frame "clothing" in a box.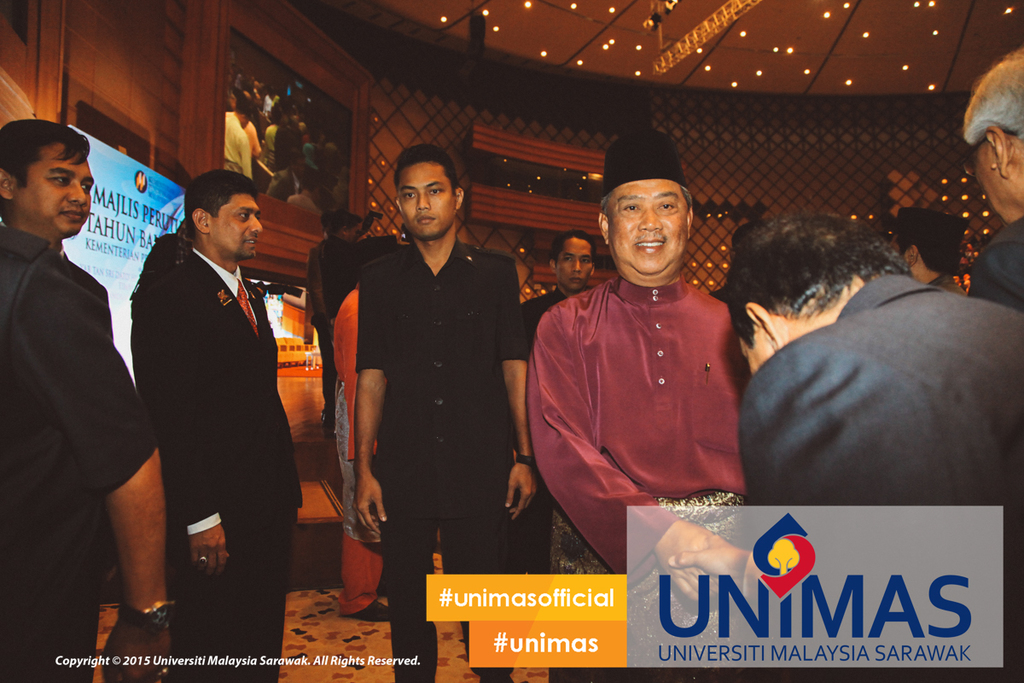
{"left": 129, "top": 231, "right": 296, "bottom": 682}.
